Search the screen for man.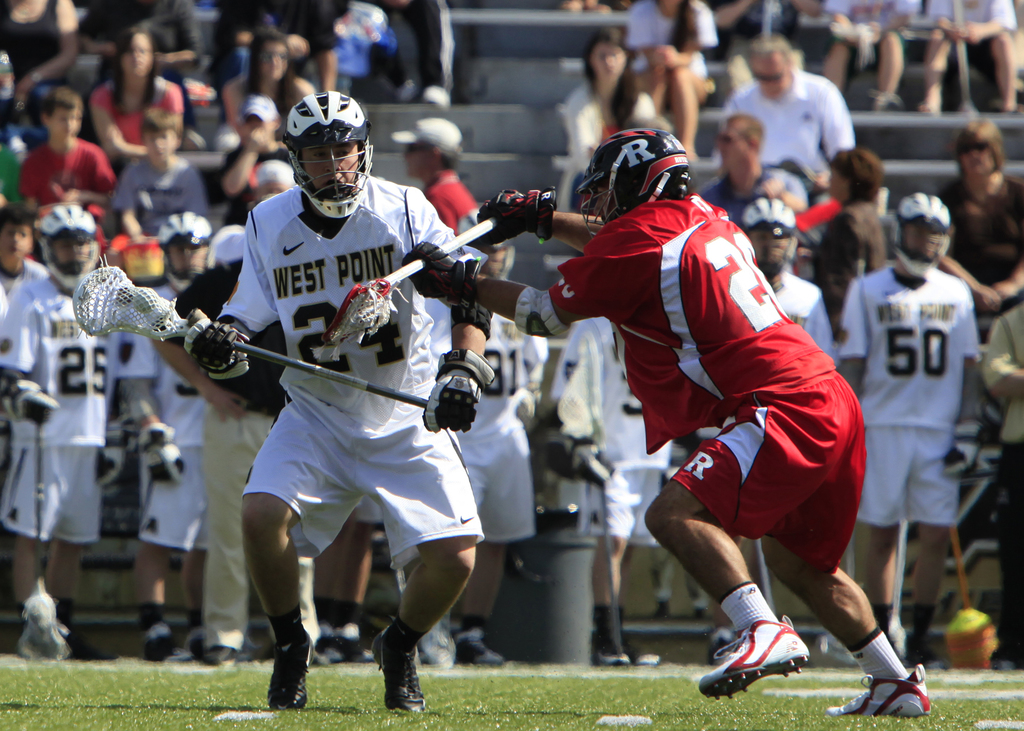
Found at 838/193/981/668.
